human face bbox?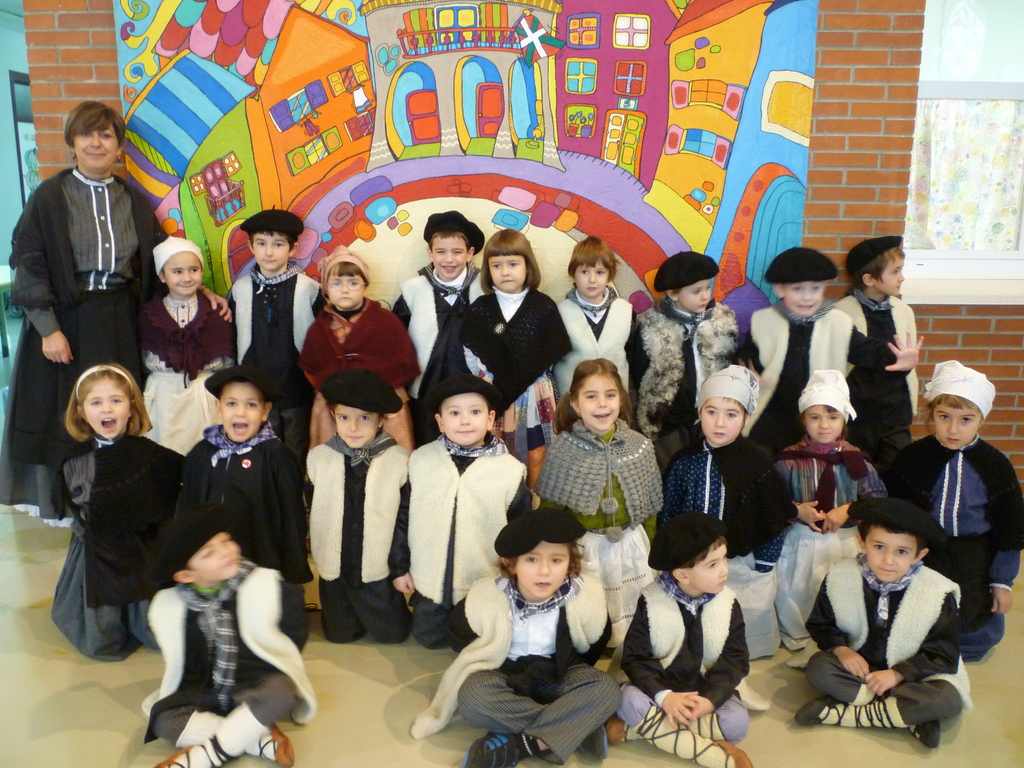
[left=220, top=378, right=260, bottom=443]
